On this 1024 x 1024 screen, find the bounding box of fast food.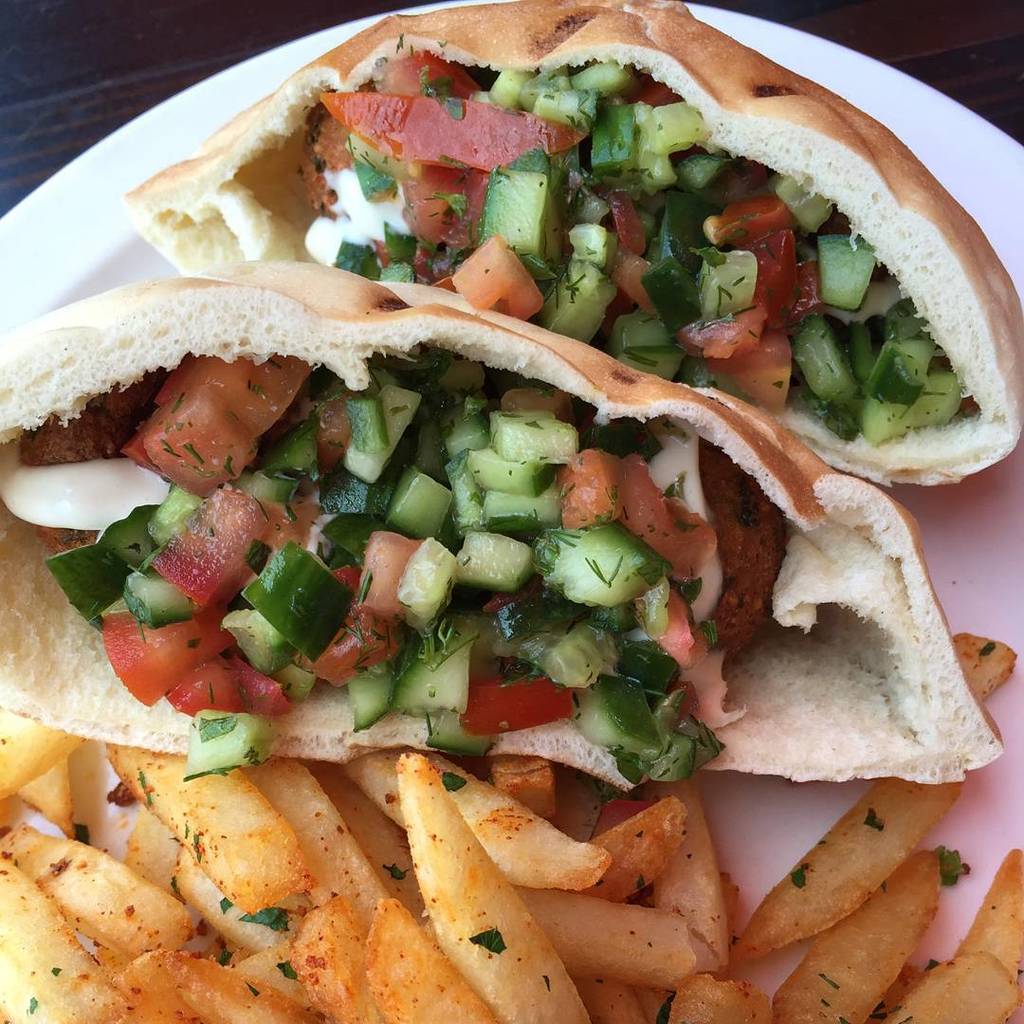
Bounding box: [358,898,500,1023].
